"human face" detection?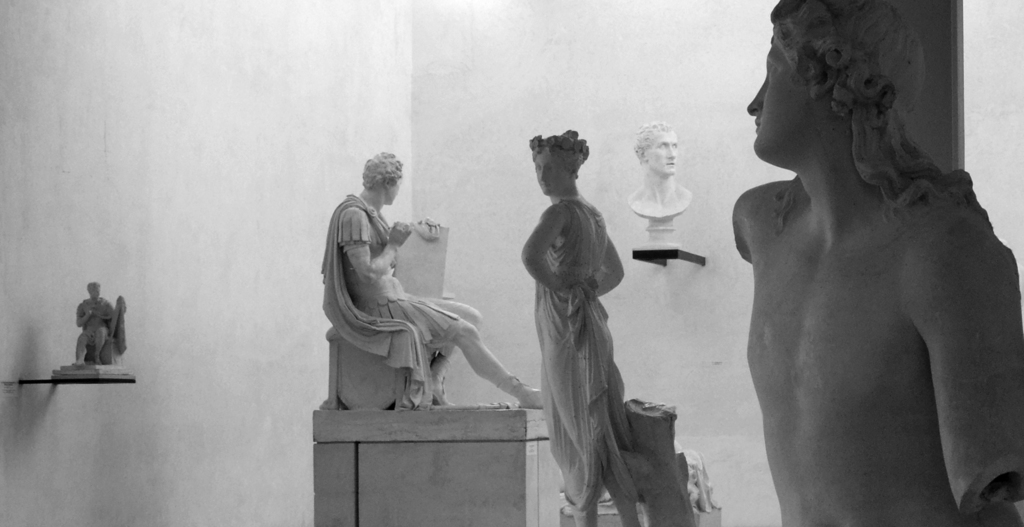
(645, 125, 680, 176)
